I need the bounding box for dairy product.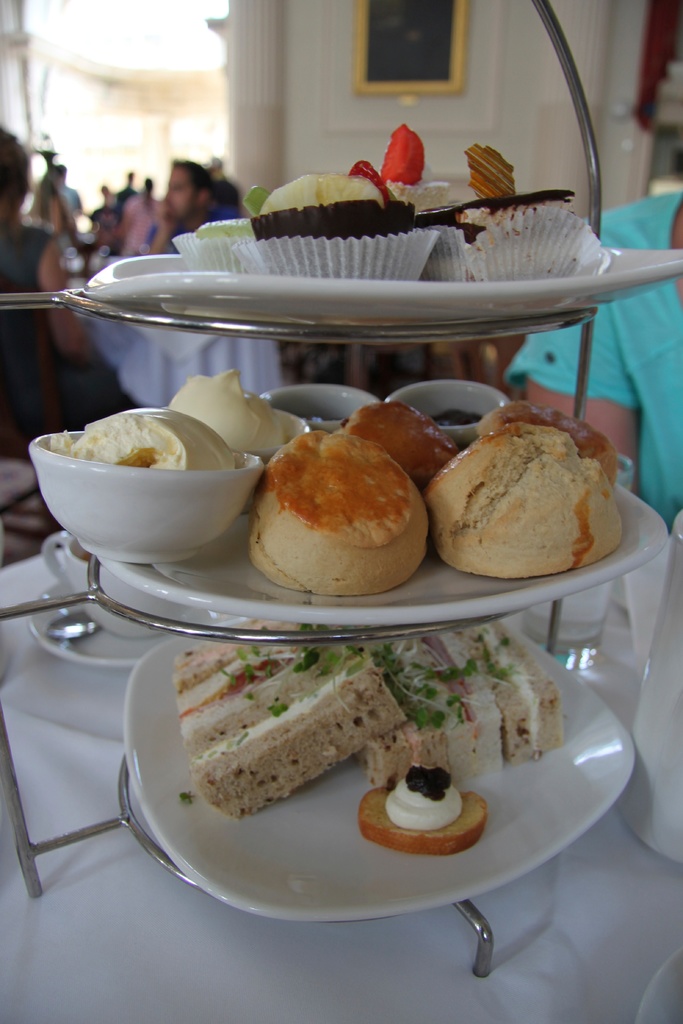
Here it is: <box>482,152,528,225</box>.
